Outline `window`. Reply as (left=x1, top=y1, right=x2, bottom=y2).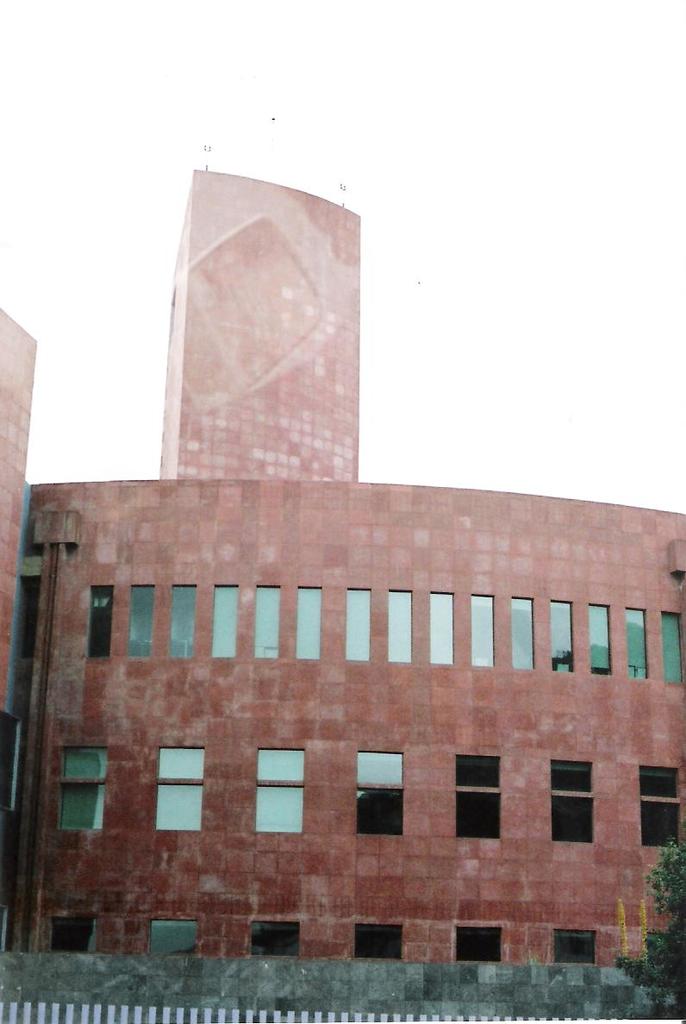
(left=253, top=747, right=307, bottom=846).
